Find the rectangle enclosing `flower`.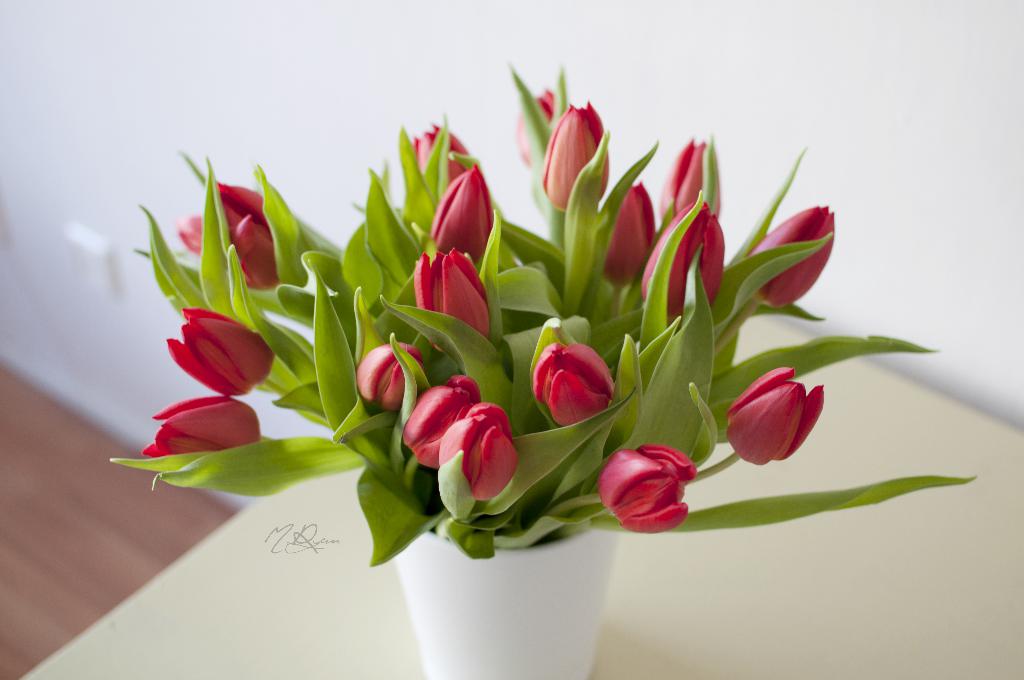
<box>540,103,609,234</box>.
